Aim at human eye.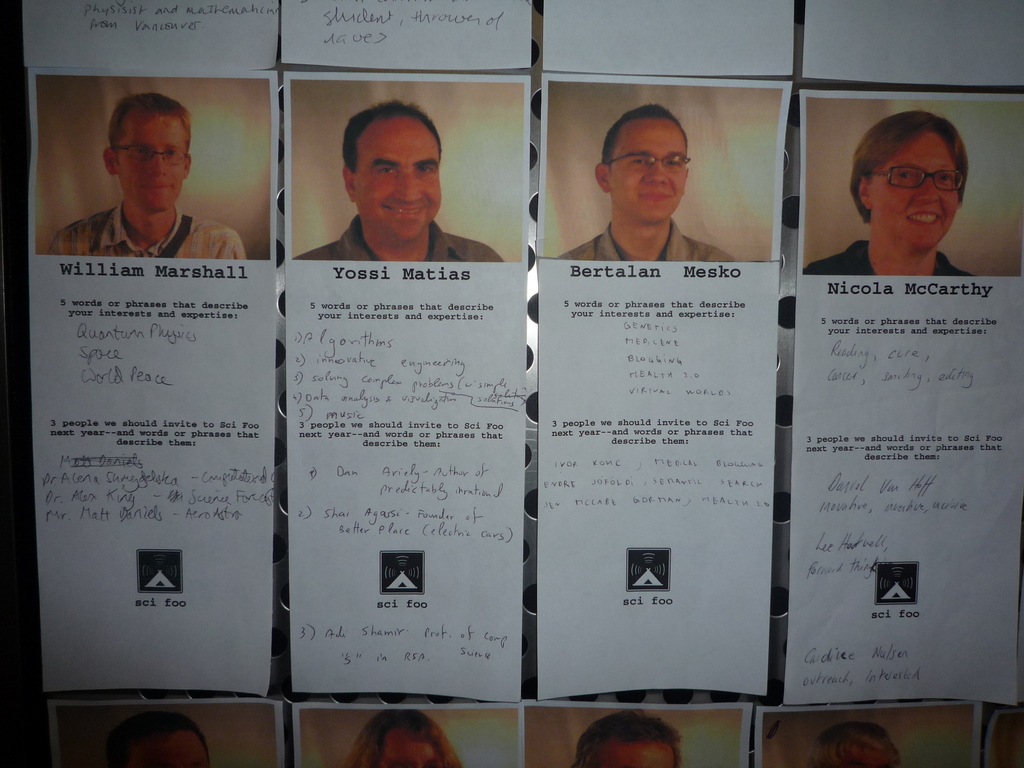
Aimed at {"x1": 660, "y1": 155, "x2": 681, "y2": 168}.
